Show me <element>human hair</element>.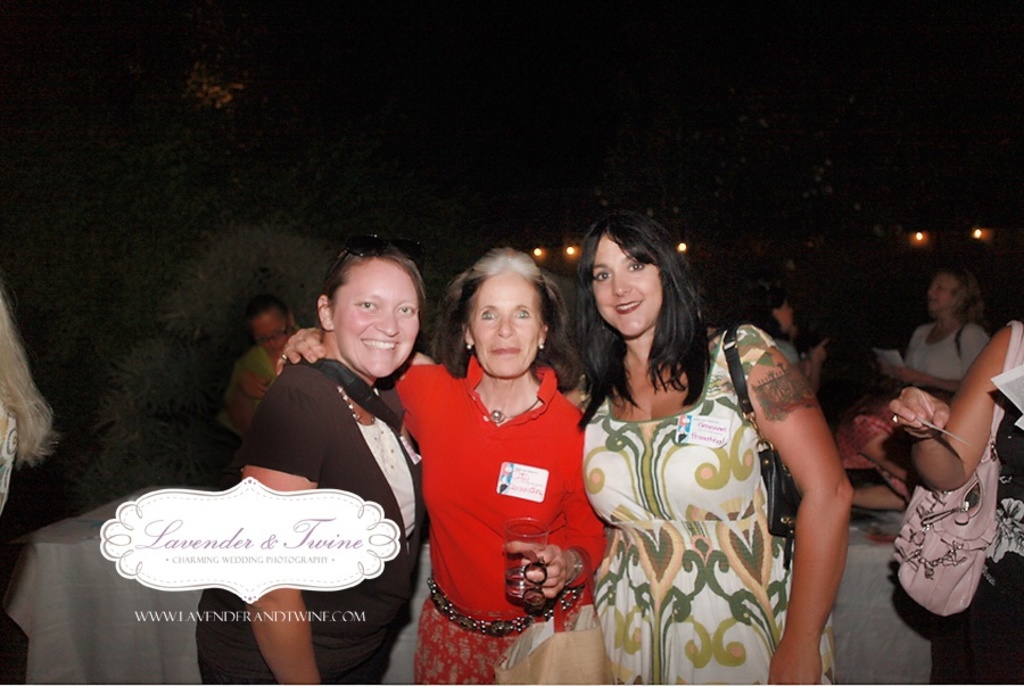
<element>human hair</element> is here: rect(945, 268, 990, 328).
